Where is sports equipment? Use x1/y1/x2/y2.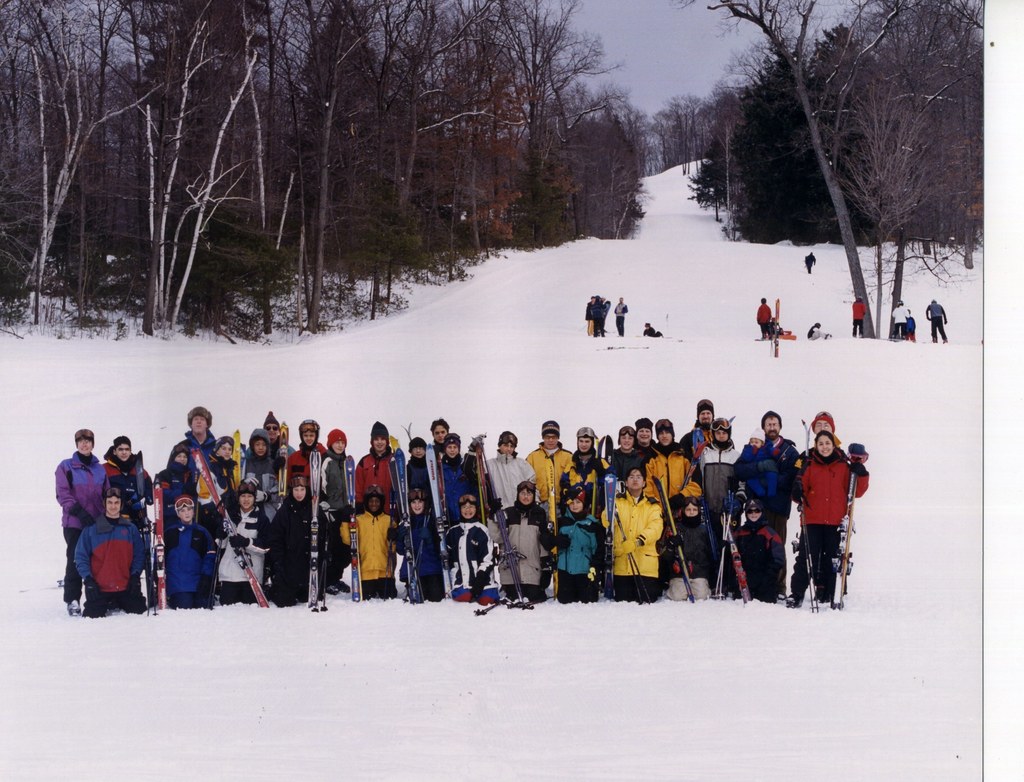
592/433/605/519.
